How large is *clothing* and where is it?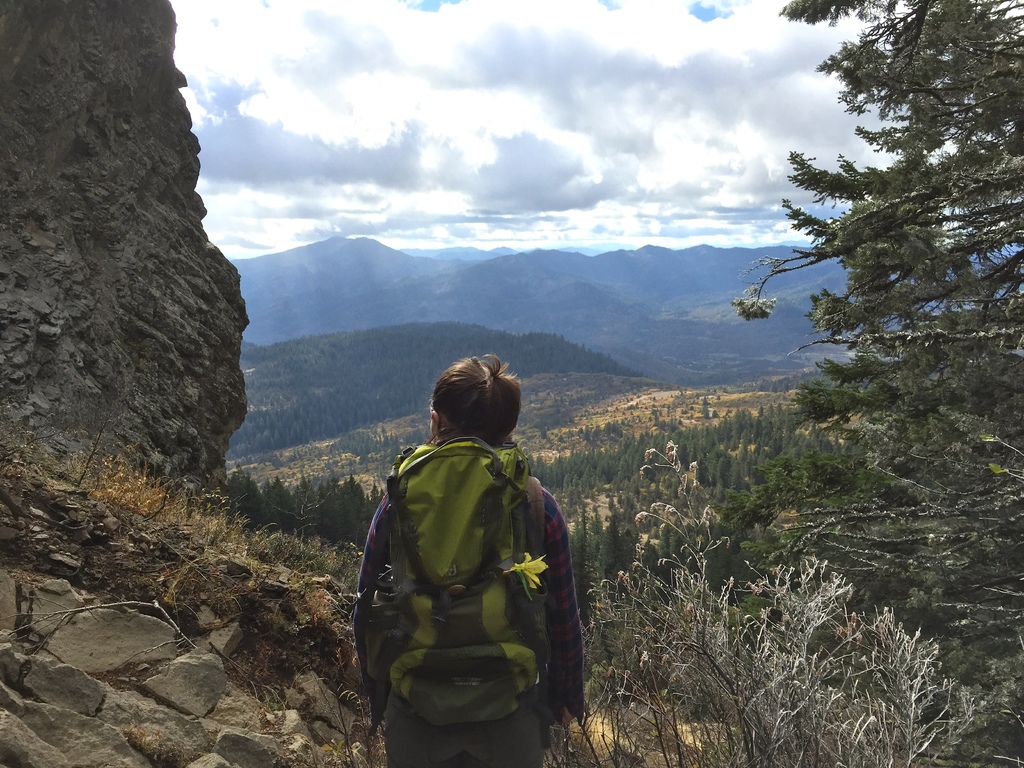
Bounding box: {"left": 346, "top": 384, "right": 580, "bottom": 754}.
